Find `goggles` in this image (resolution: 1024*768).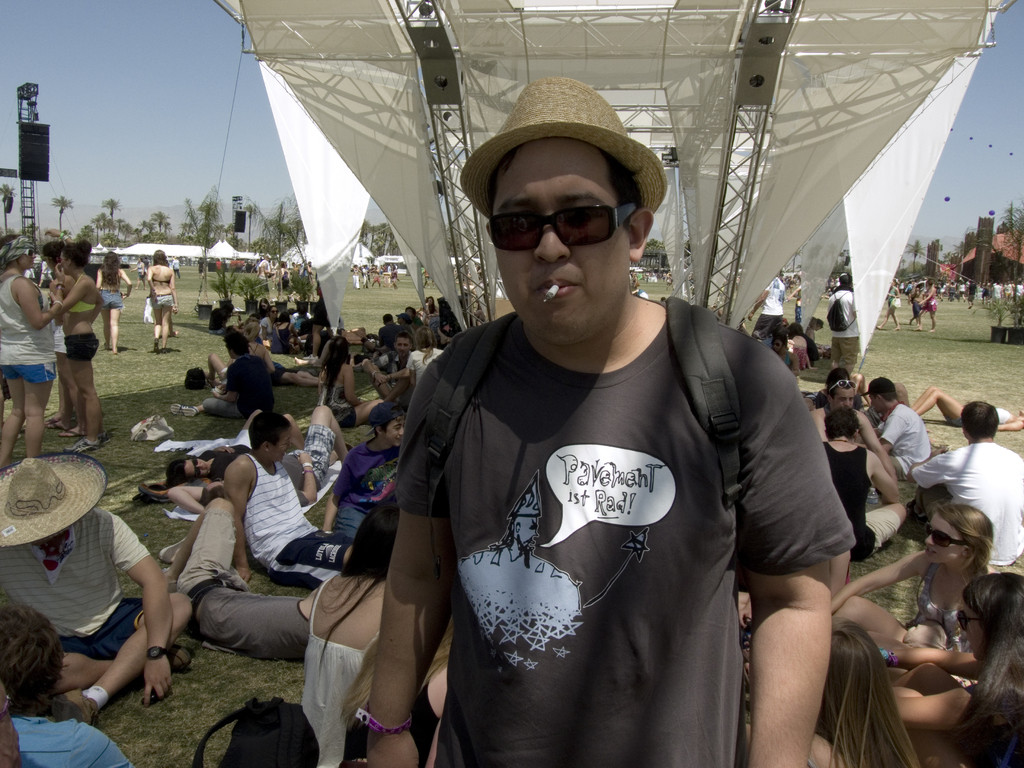
920, 521, 968, 547.
